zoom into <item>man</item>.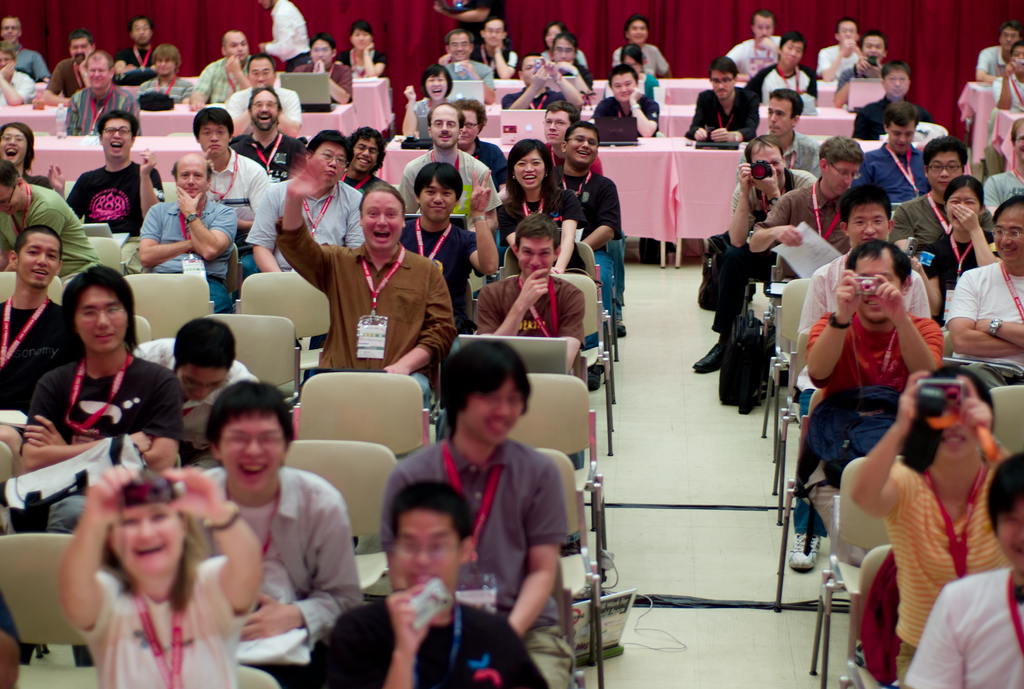
Zoom target: (left=399, top=100, right=504, bottom=234).
